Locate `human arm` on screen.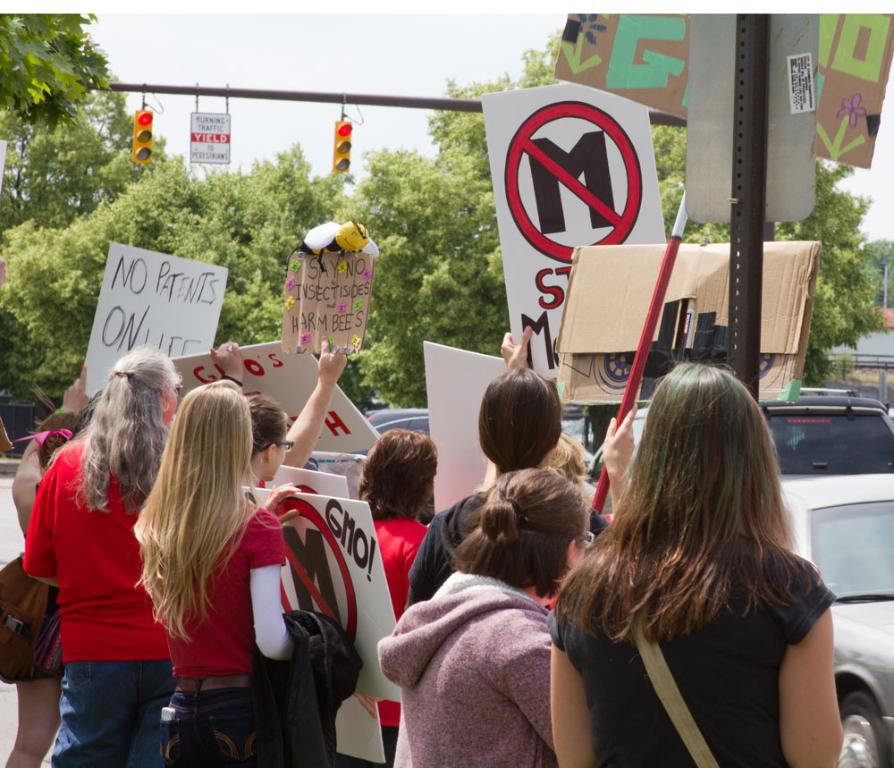
On screen at box=[545, 602, 595, 767].
